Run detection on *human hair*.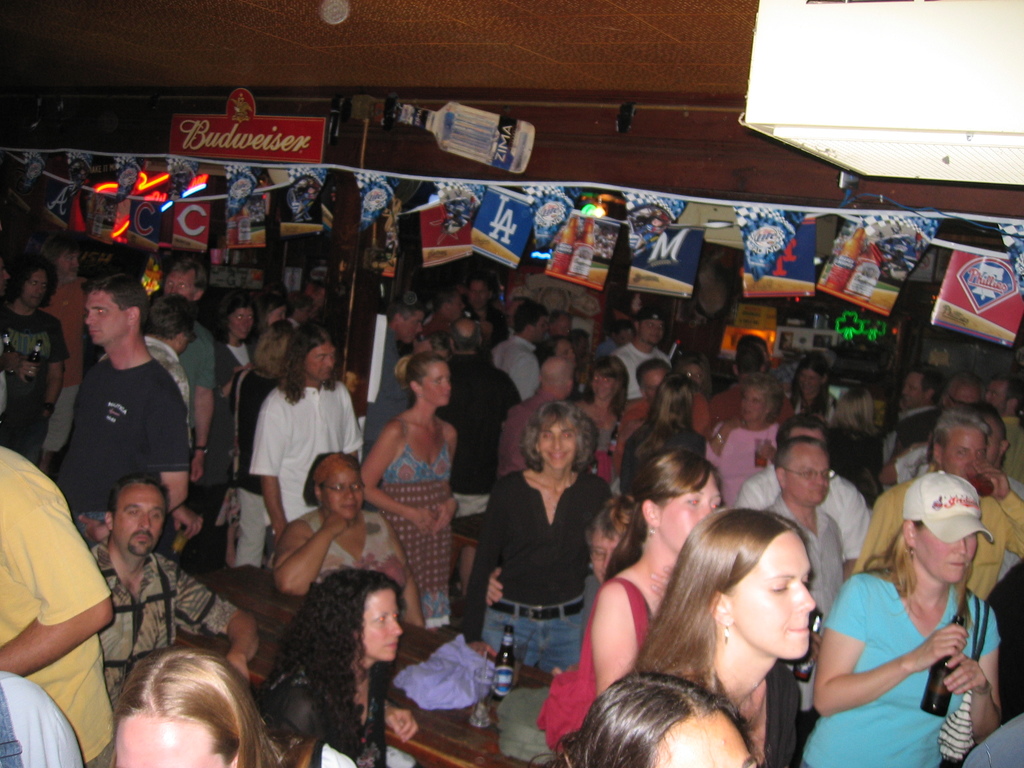
Result: <region>83, 271, 149, 336</region>.
